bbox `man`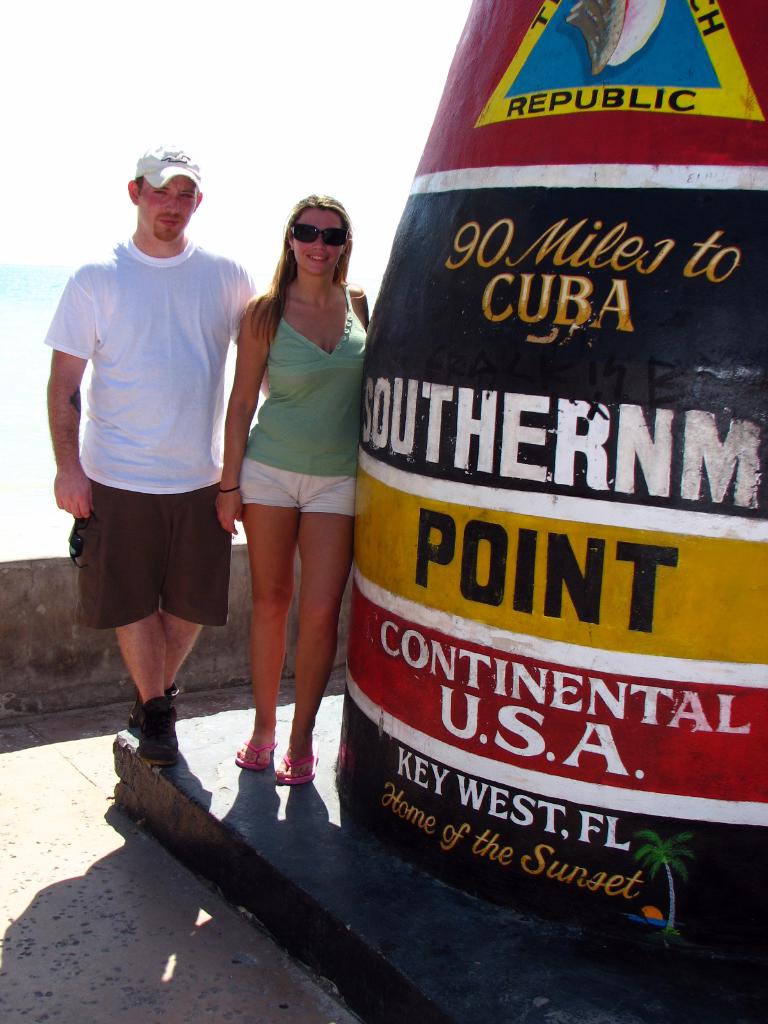
(x1=48, y1=134, x2=257, y2=781)
